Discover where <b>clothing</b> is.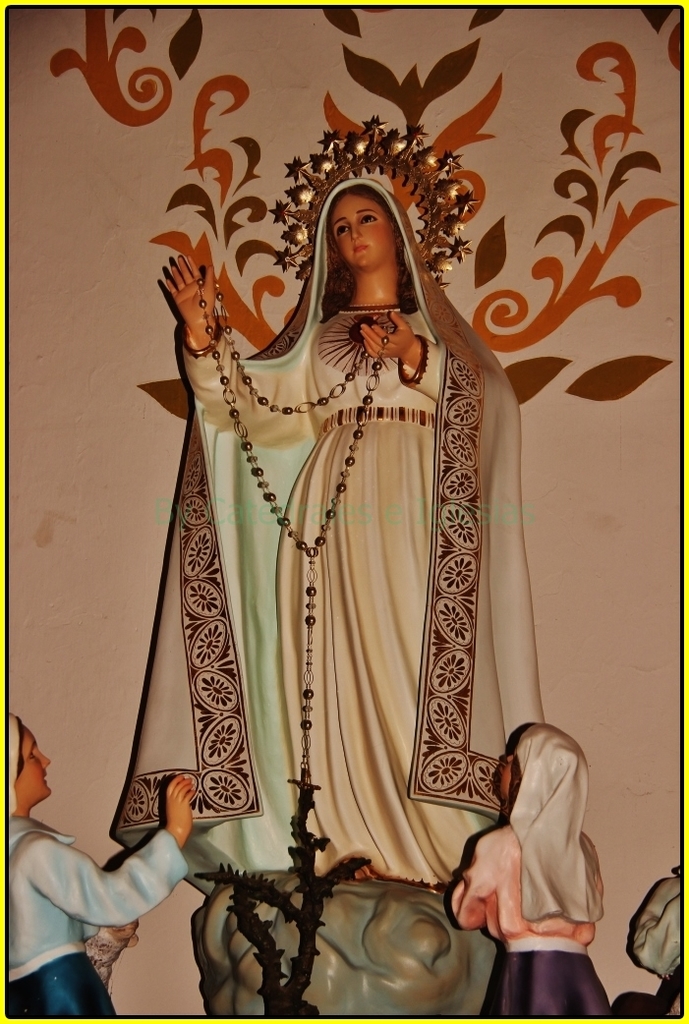
Discovered at box(106, 149, 641, 929).
